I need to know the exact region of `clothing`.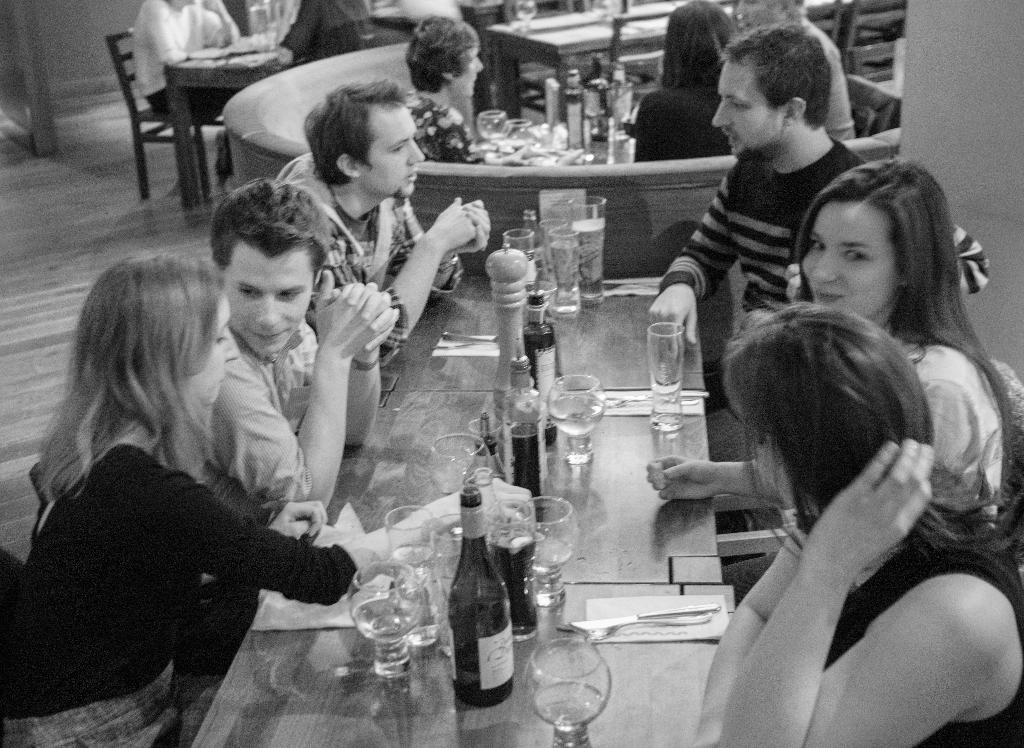
Region: locate(804, 510, 1012, 735).
